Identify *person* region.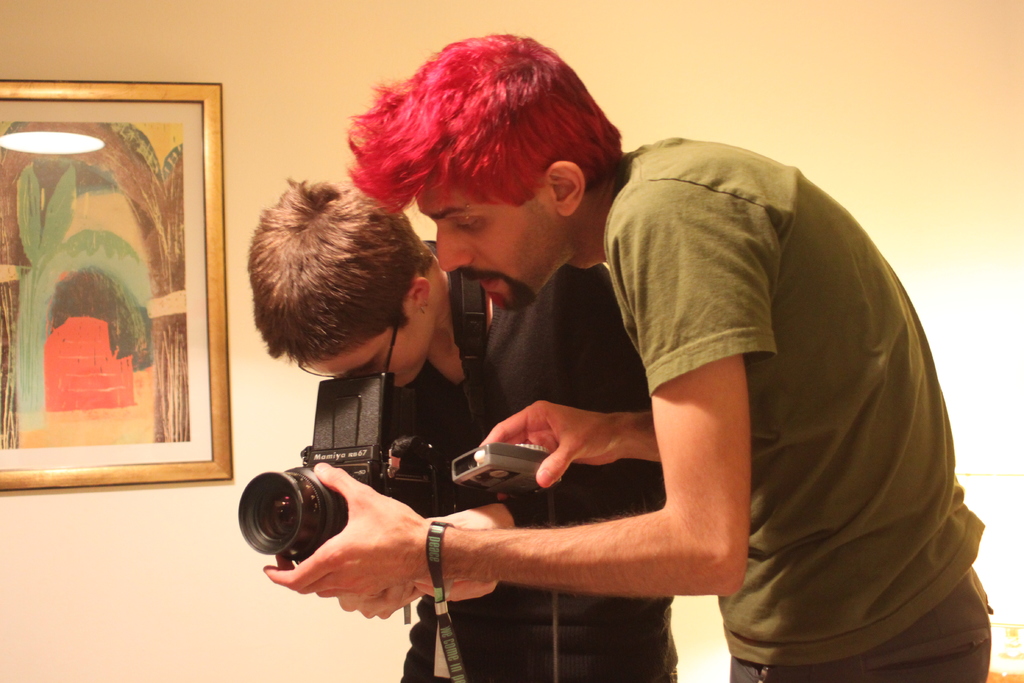
Region: 246 179 677 682.
